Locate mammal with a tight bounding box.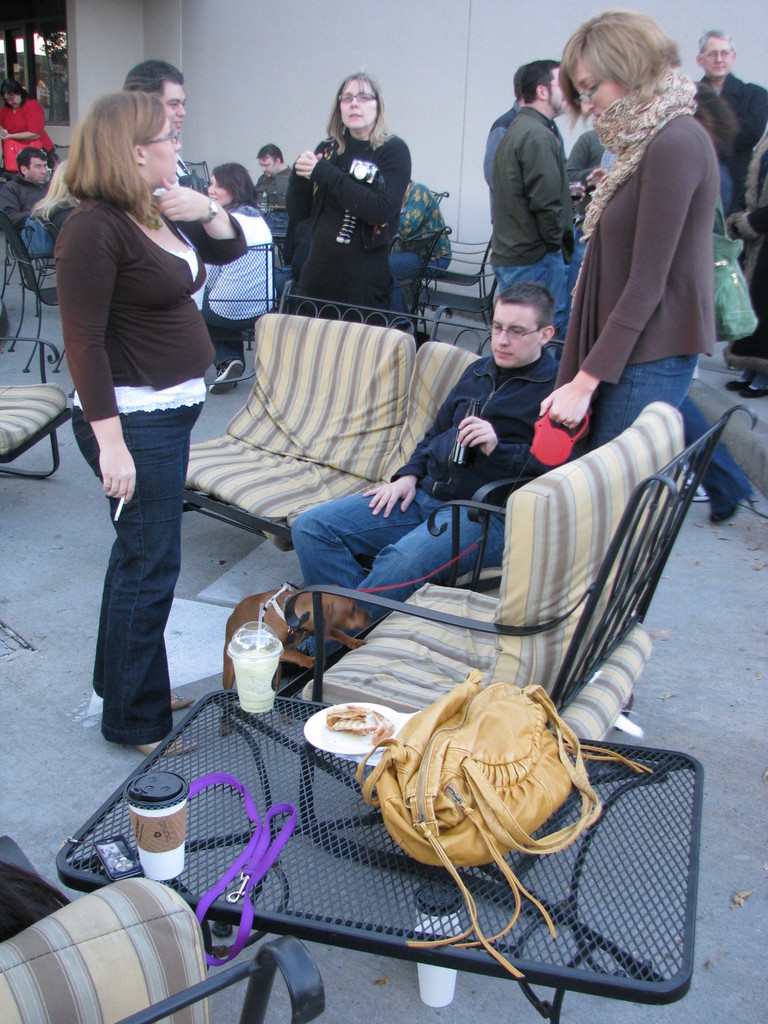
541,7,712,471.
